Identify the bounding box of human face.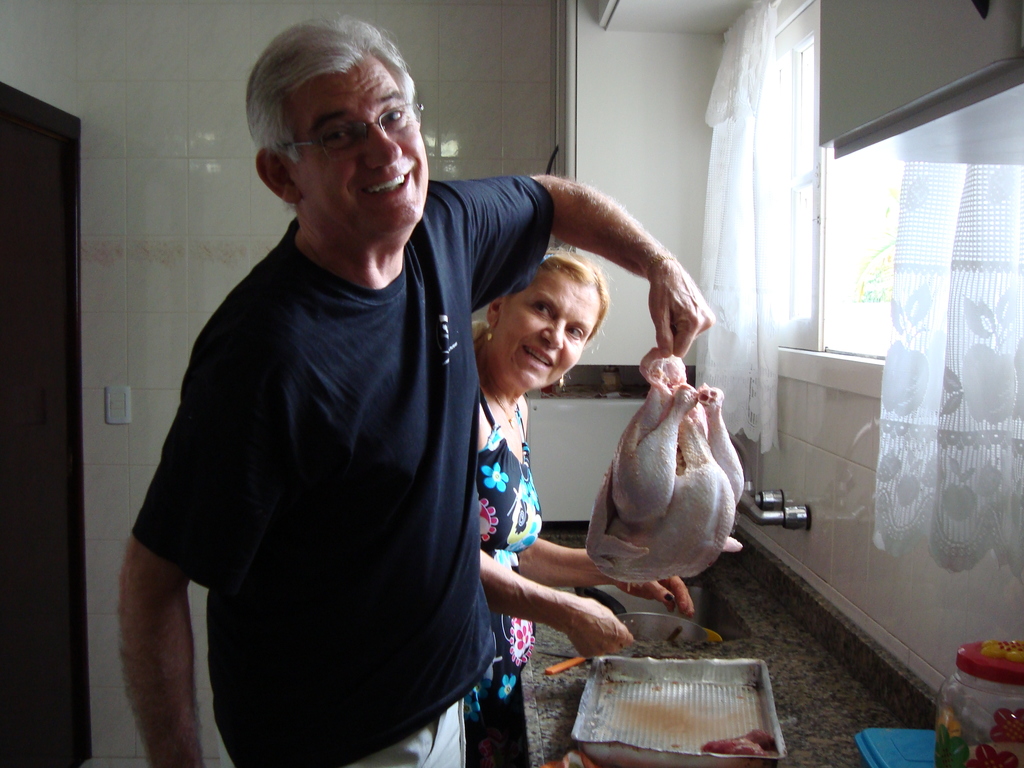
rect(290, 64, 428, 232).
